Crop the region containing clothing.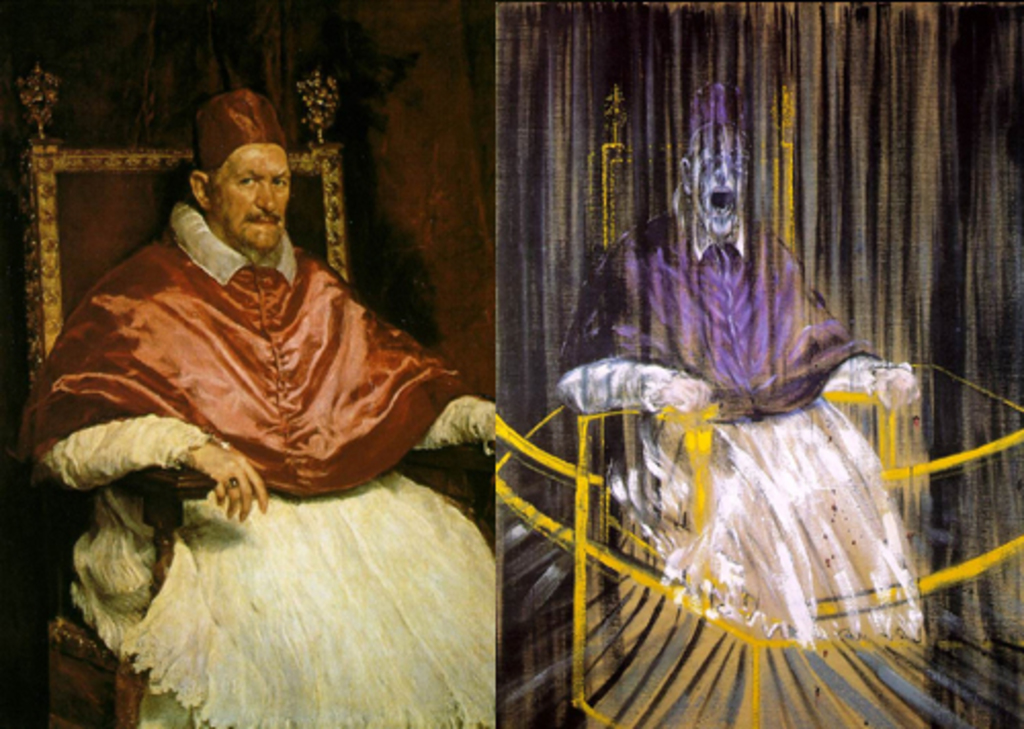
Crop region: {"x1": 539, "y1": 166, "x2": 928, "y2": 686}.
